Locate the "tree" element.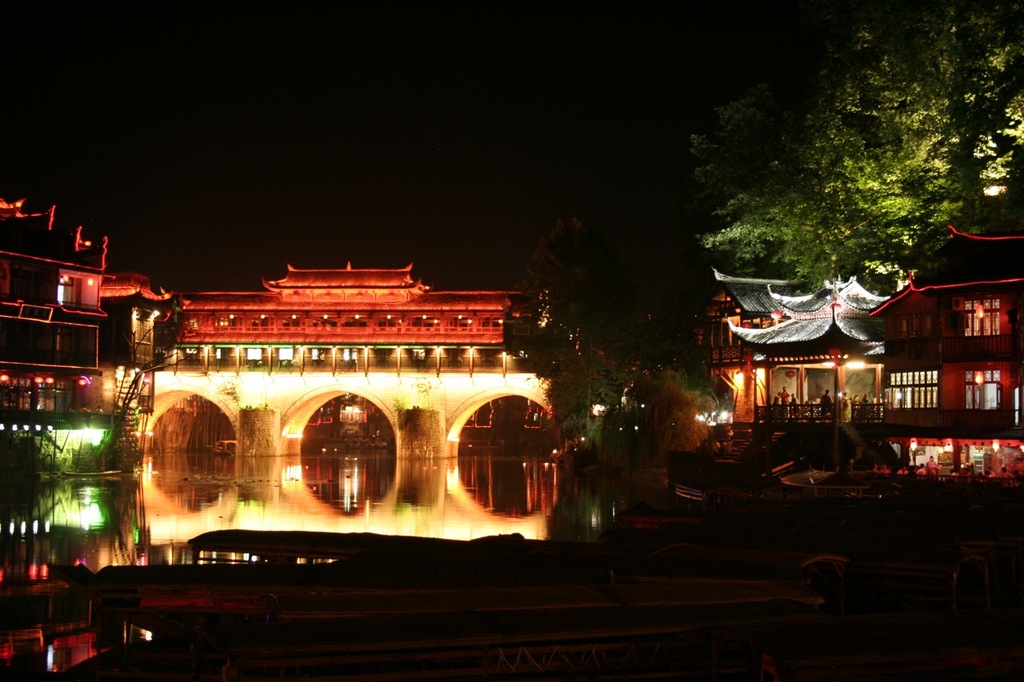
Element bbox: (506,195,730,477).
